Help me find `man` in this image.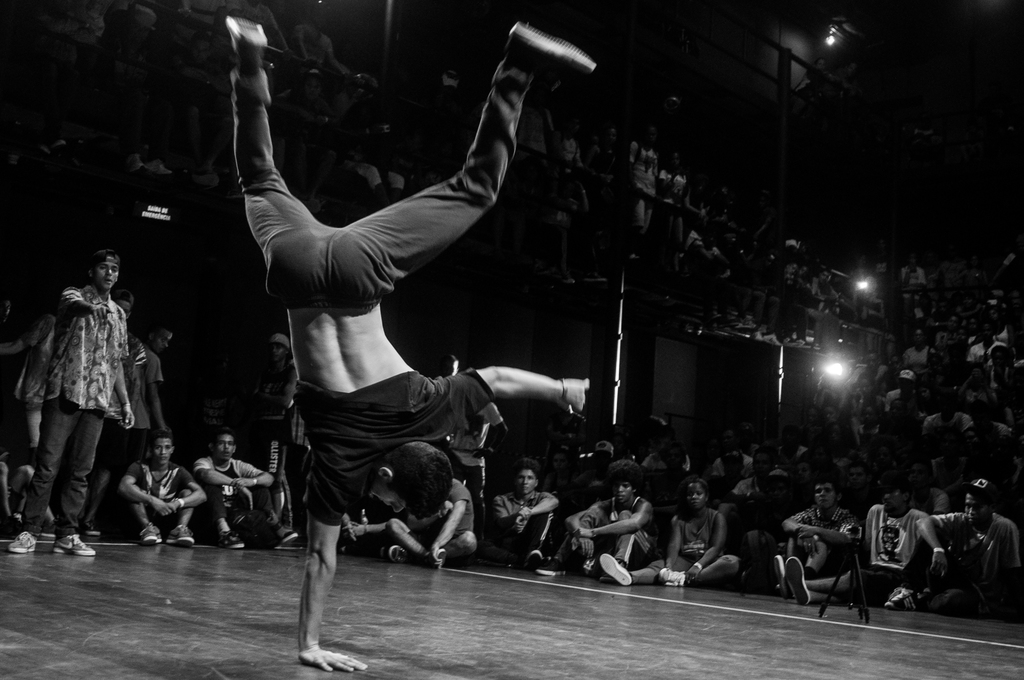
Found it: 115, 434, 211, 544.
